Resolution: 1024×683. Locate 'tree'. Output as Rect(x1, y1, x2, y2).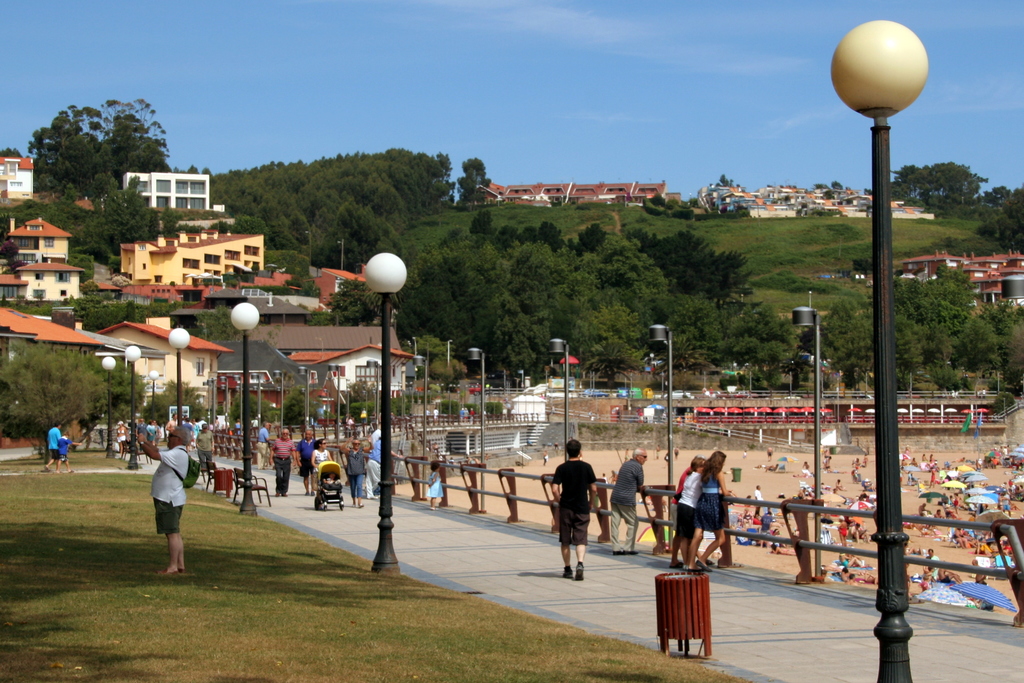
Rect(136, 370, 216, 434).
